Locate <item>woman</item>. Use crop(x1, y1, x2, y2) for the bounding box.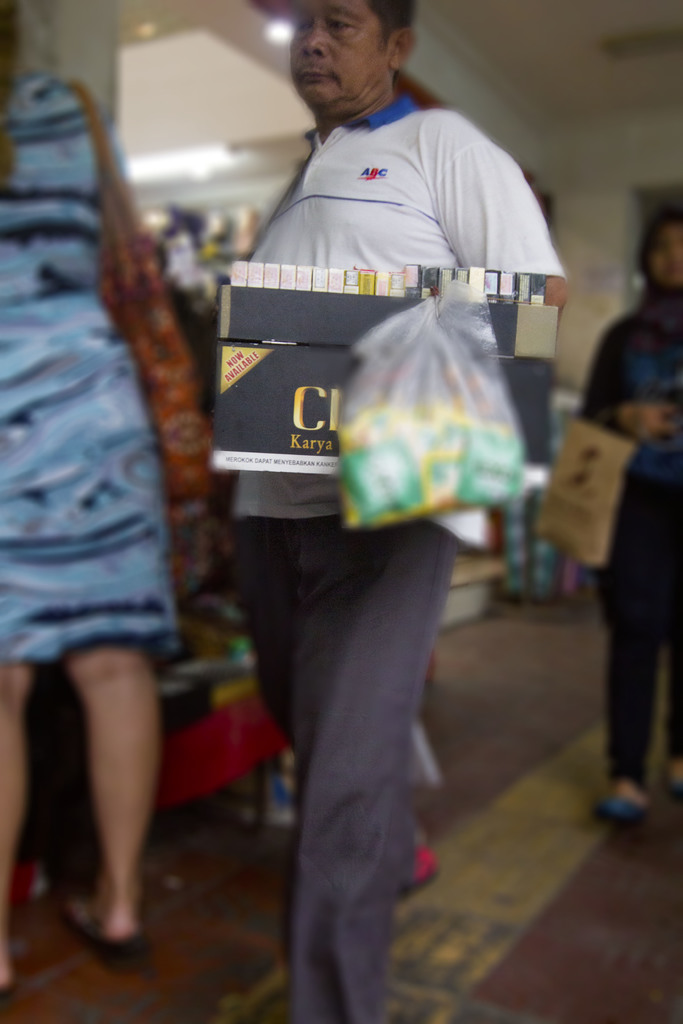
crop(0, 48, 226, 871).
